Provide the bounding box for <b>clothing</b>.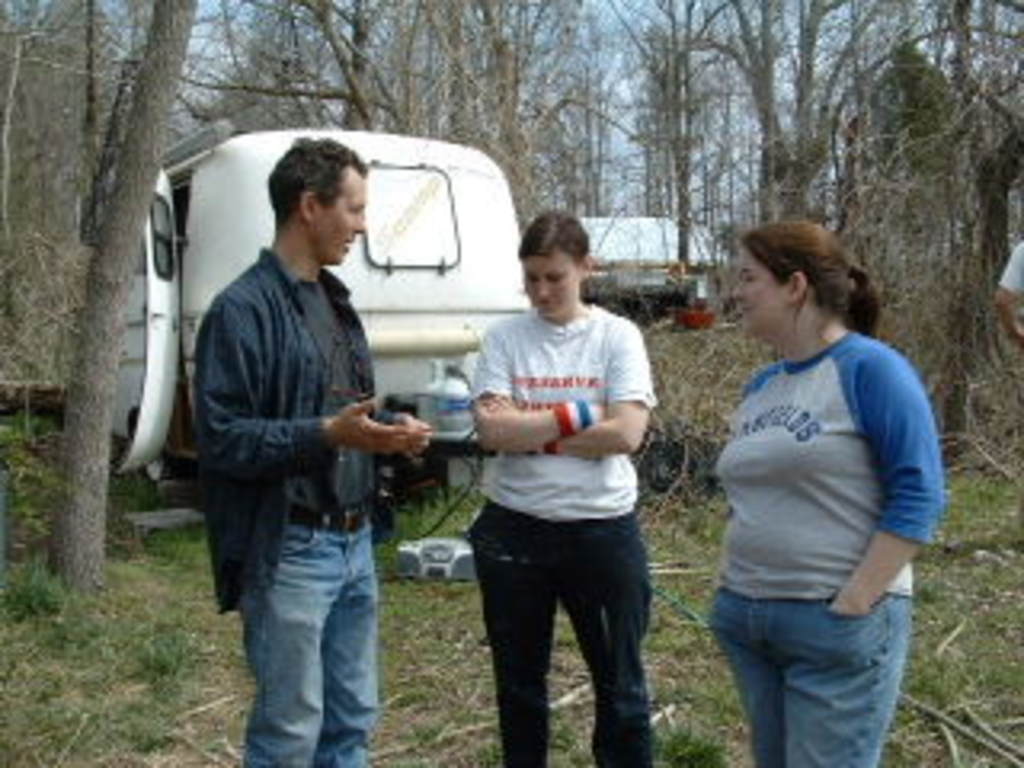
(707,330,947,765).
